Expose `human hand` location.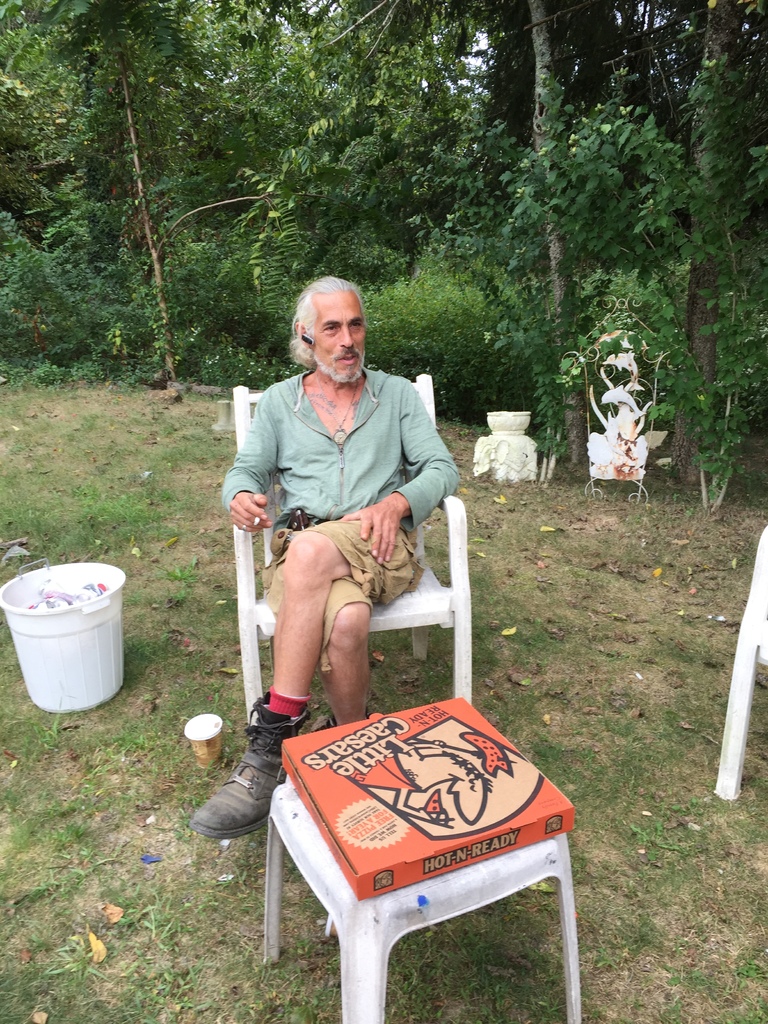
Exposed at [x1=226, y1=491, x2=276, y2=533].
